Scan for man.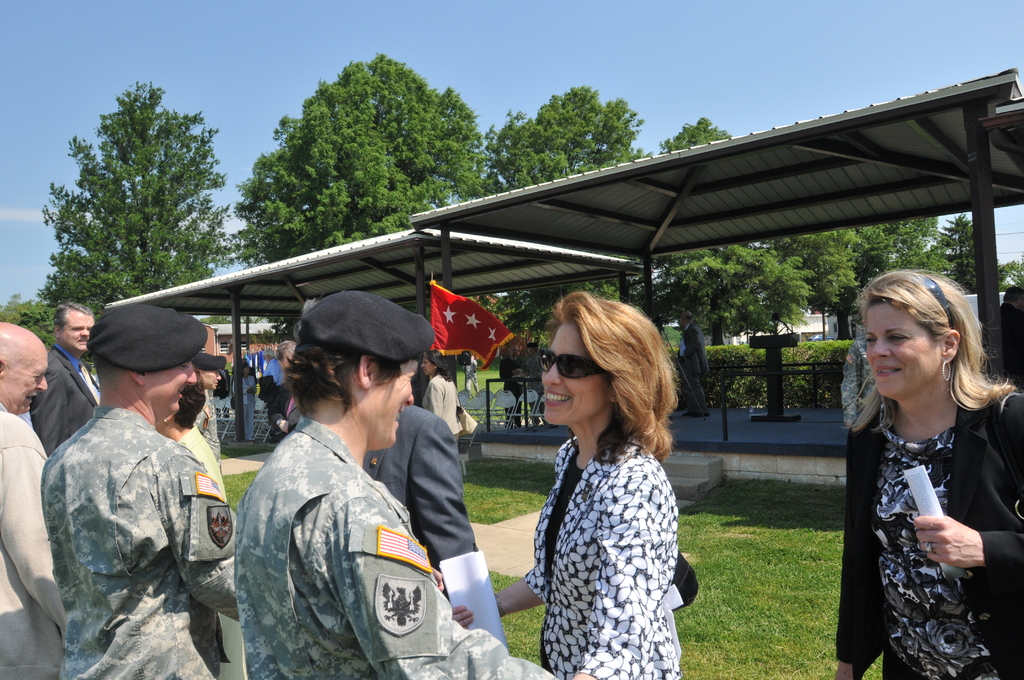
Scan result: (x1=1002, y1=286, x2=1023, y2=391).
